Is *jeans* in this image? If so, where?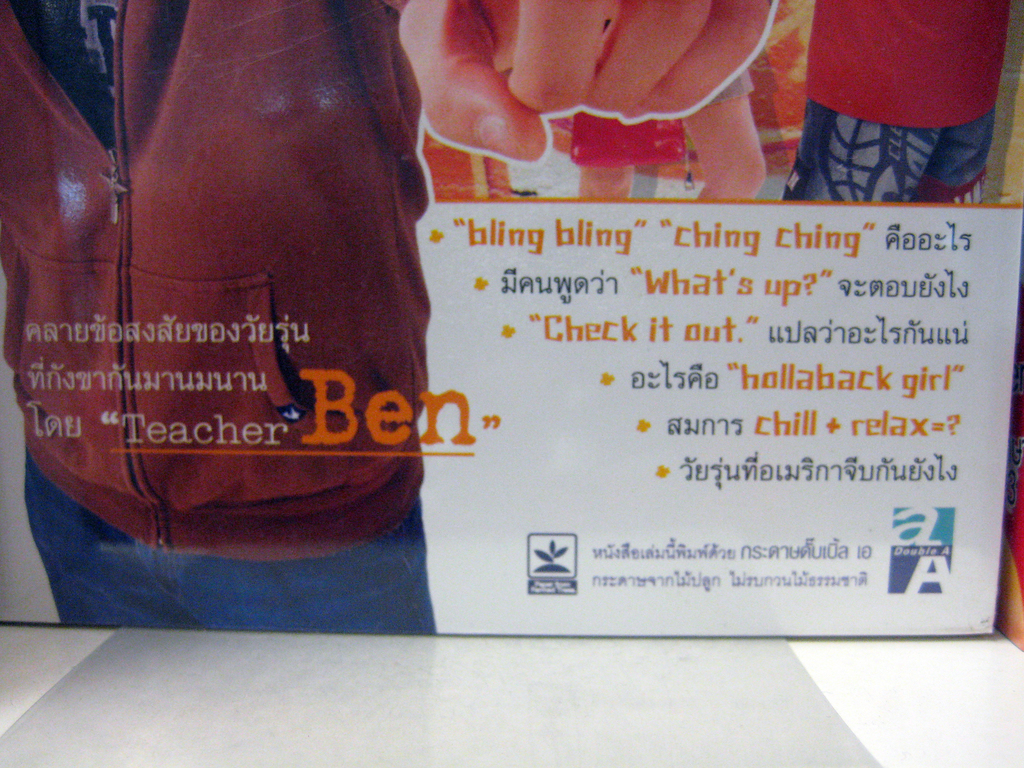
Yes, at 799 94 995 211.
